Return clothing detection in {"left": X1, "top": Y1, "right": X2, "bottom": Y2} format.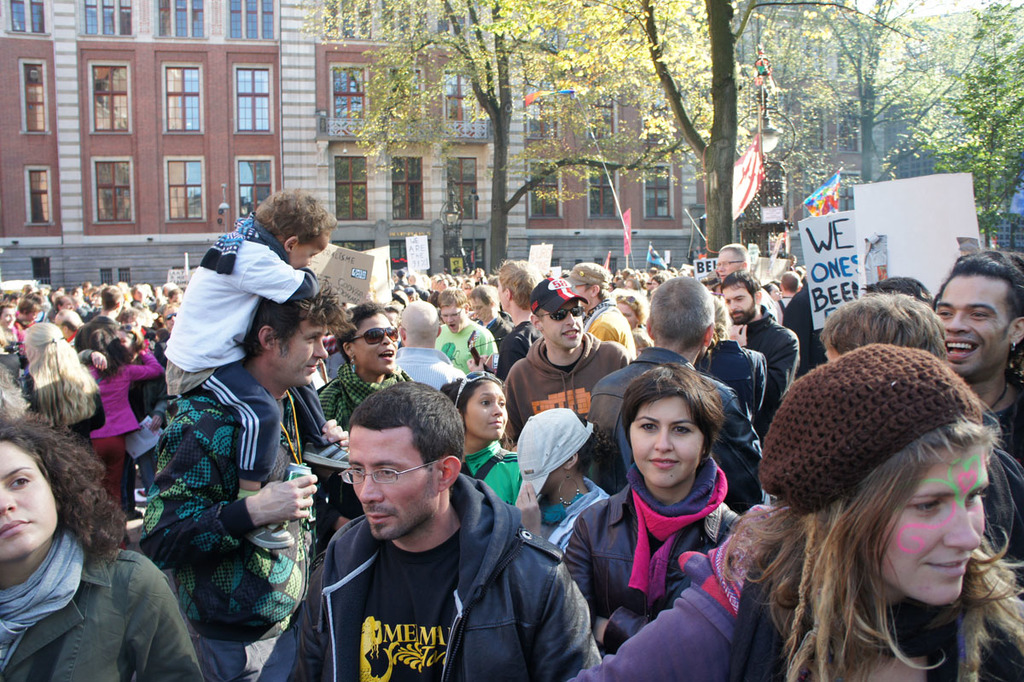
{"left": 588, "top": 532, "right": 1023, "bottom": 681}.
